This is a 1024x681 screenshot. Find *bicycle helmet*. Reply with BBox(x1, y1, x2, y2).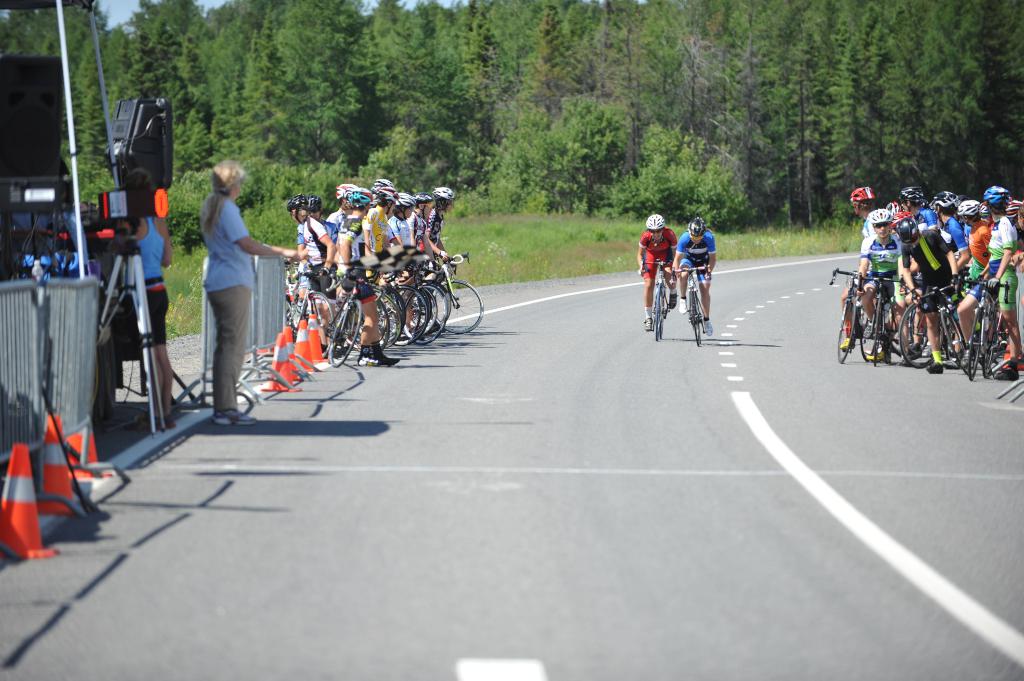
BBox(413, 193, 429, 204).
